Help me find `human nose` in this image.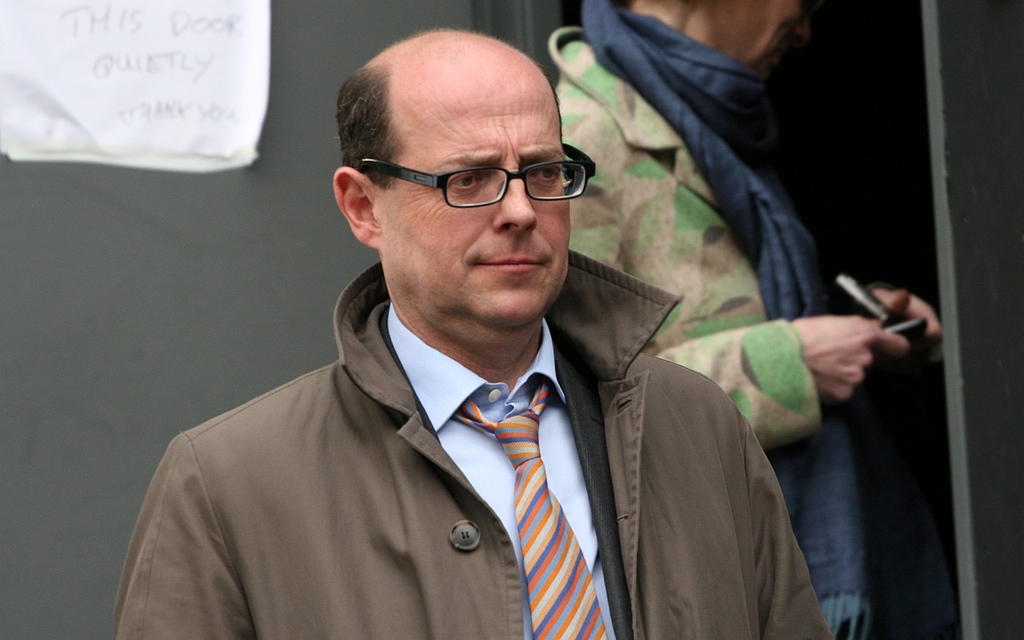
Found it: [left=490, top=166, right=539, bottom=233].
